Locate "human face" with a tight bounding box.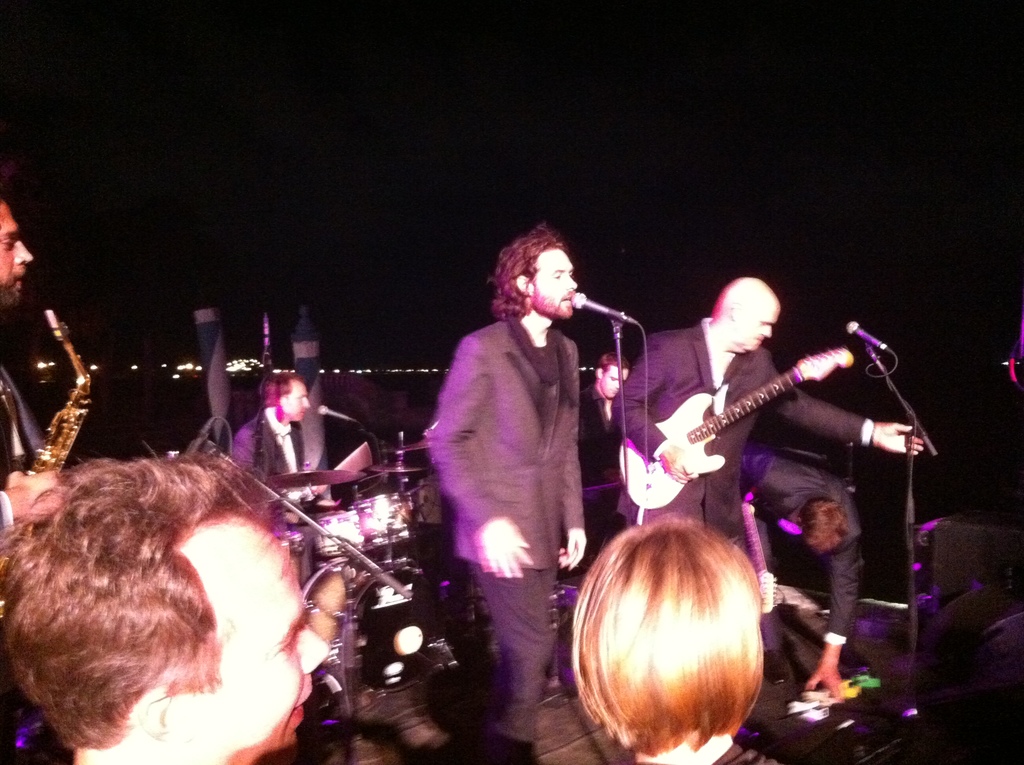
rect(279, 376, 310, 424).
